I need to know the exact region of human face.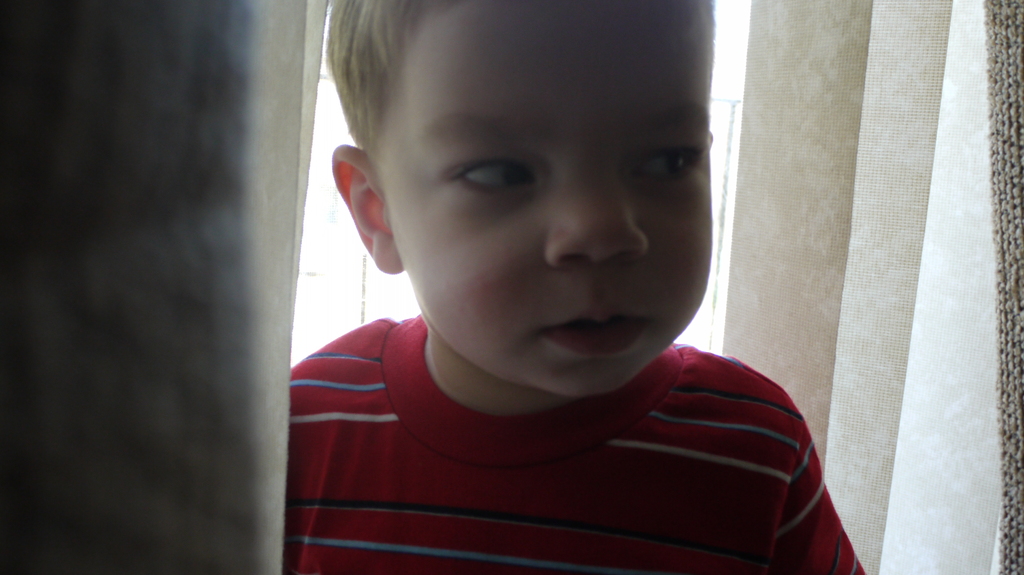
Region: [369, 0, 711, 400].
